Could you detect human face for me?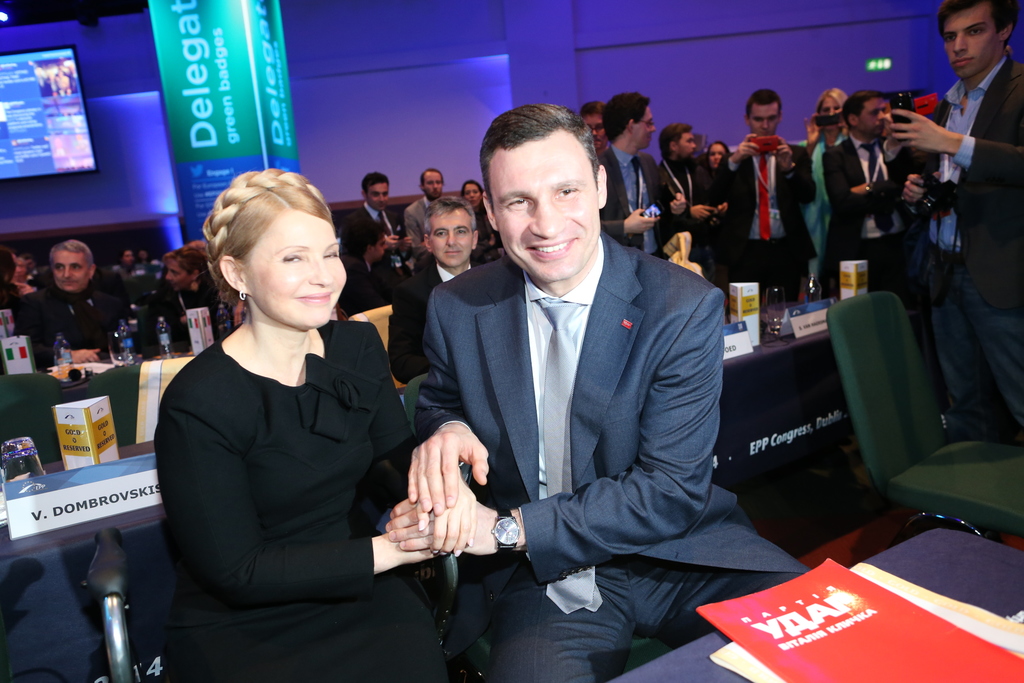
Detection result: Rect(368, 181, 388, 210).
